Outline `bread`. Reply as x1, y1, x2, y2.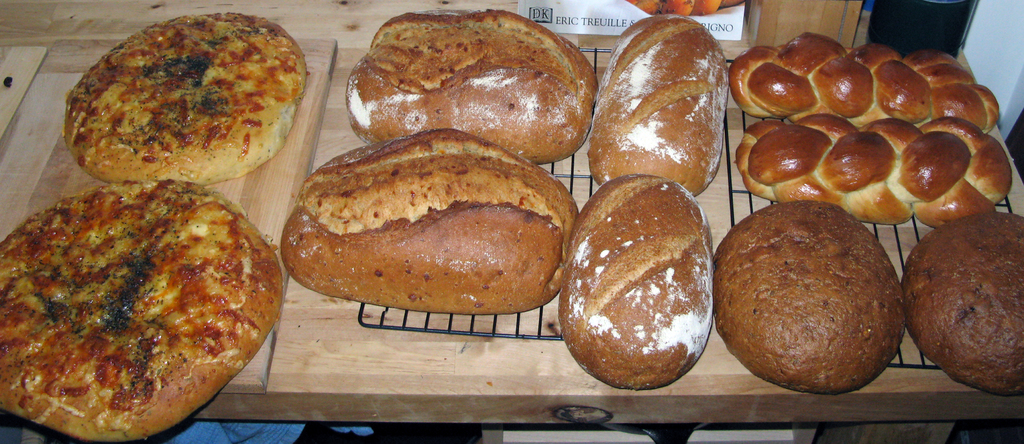
67, 13, 310, 187.
